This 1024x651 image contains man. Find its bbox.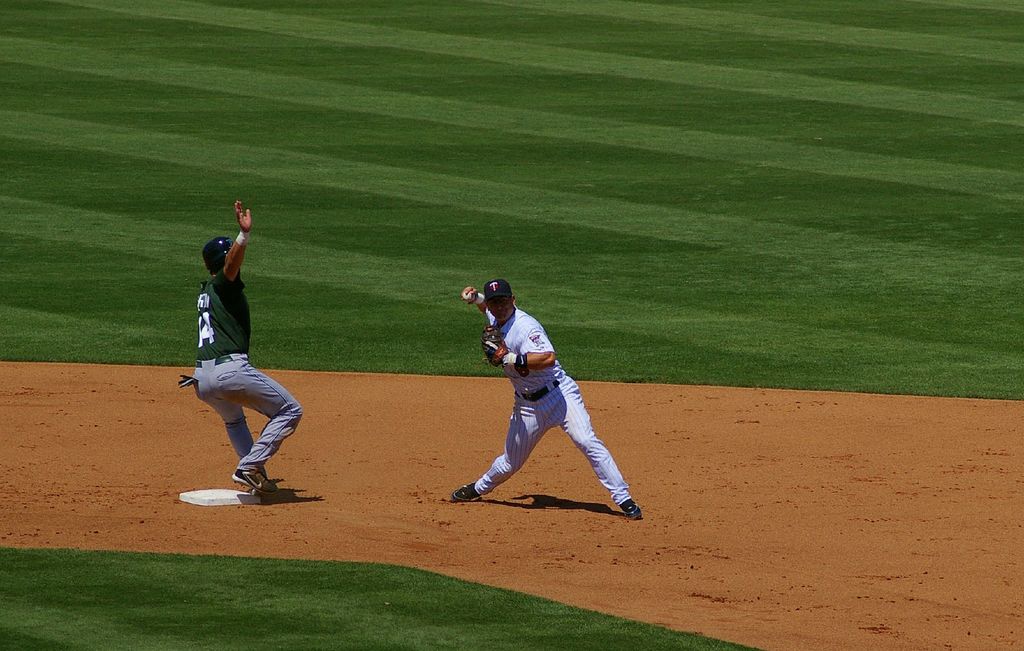
bbox=[442, 255, 632, 522].
